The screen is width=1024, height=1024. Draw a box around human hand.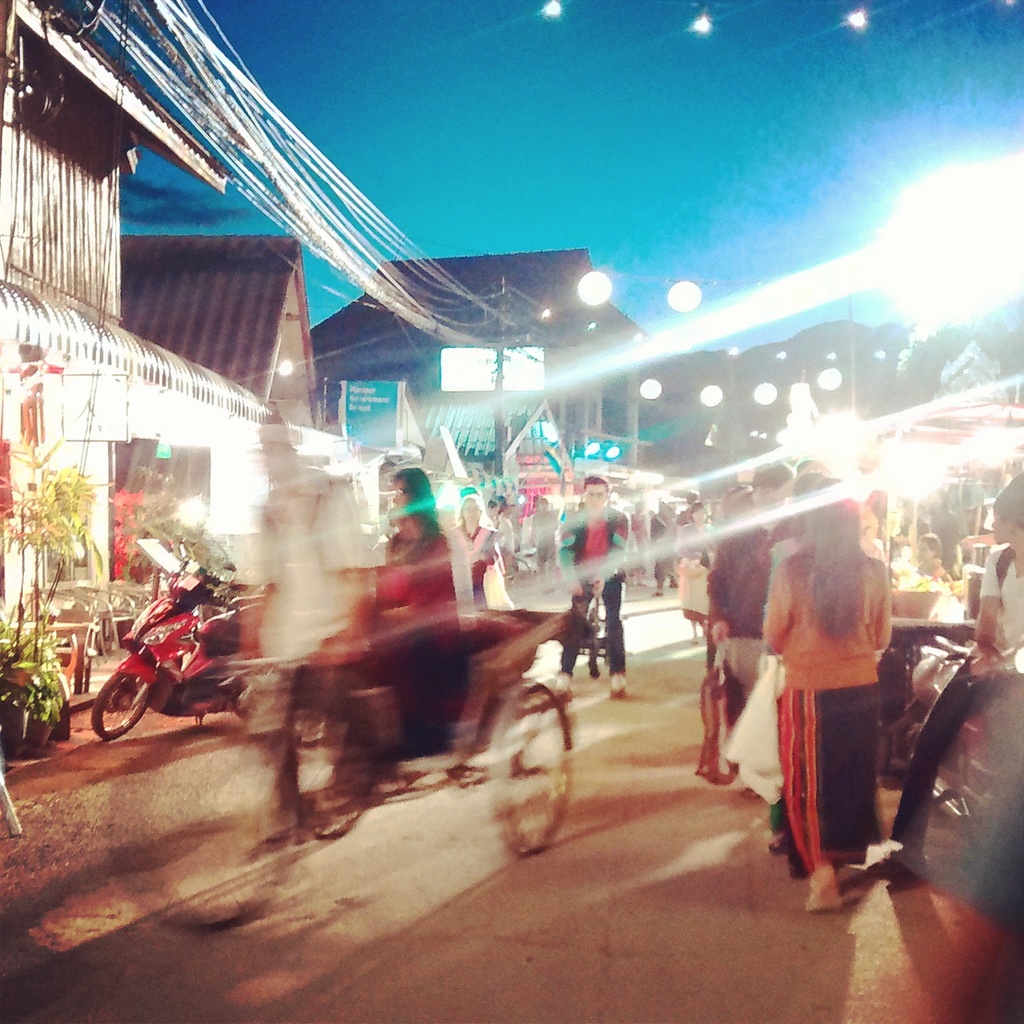
{"x1": 570, "y1": 584, "x2": 582, "y2": 594}.
